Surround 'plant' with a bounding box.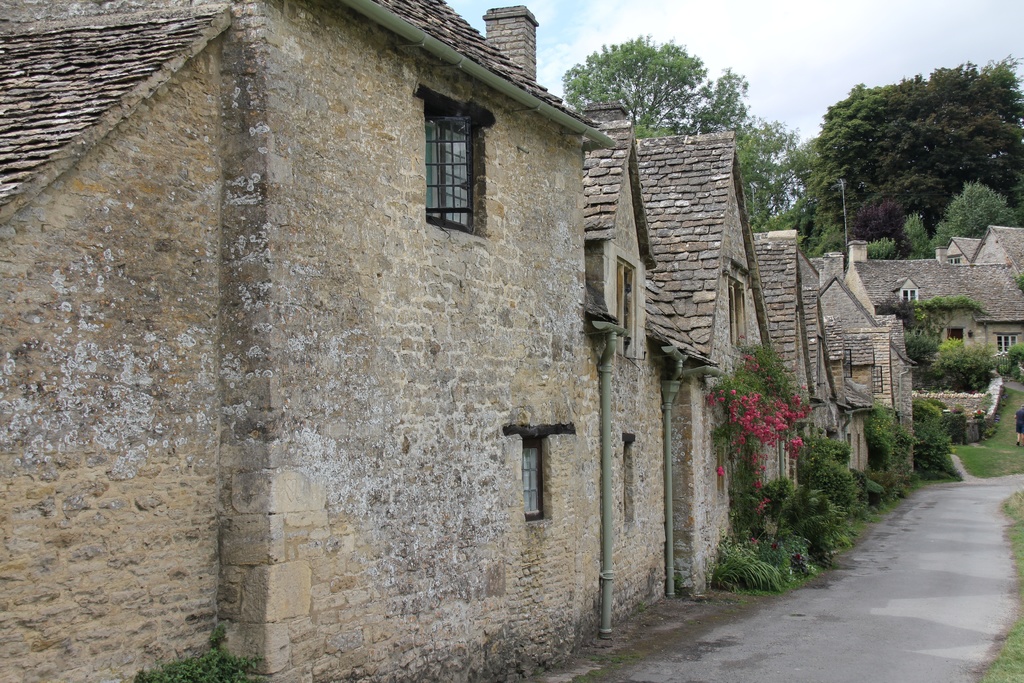
Rect(913, 400, 971, 497).
